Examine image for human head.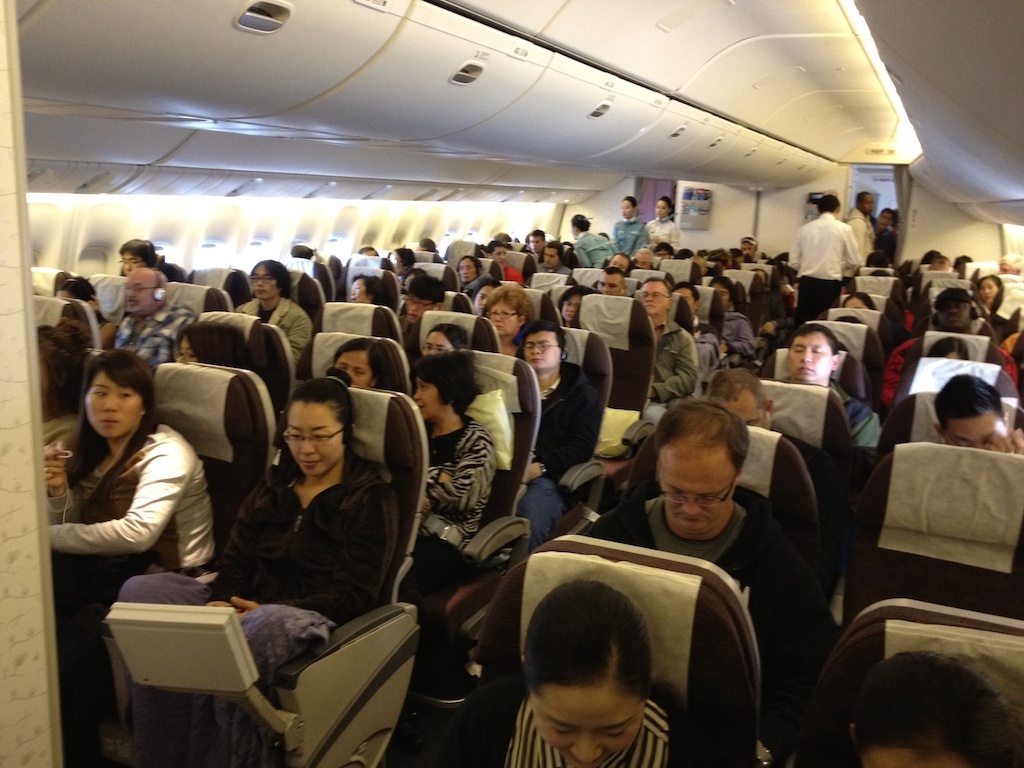
Examination result: 421/237/437/255.
